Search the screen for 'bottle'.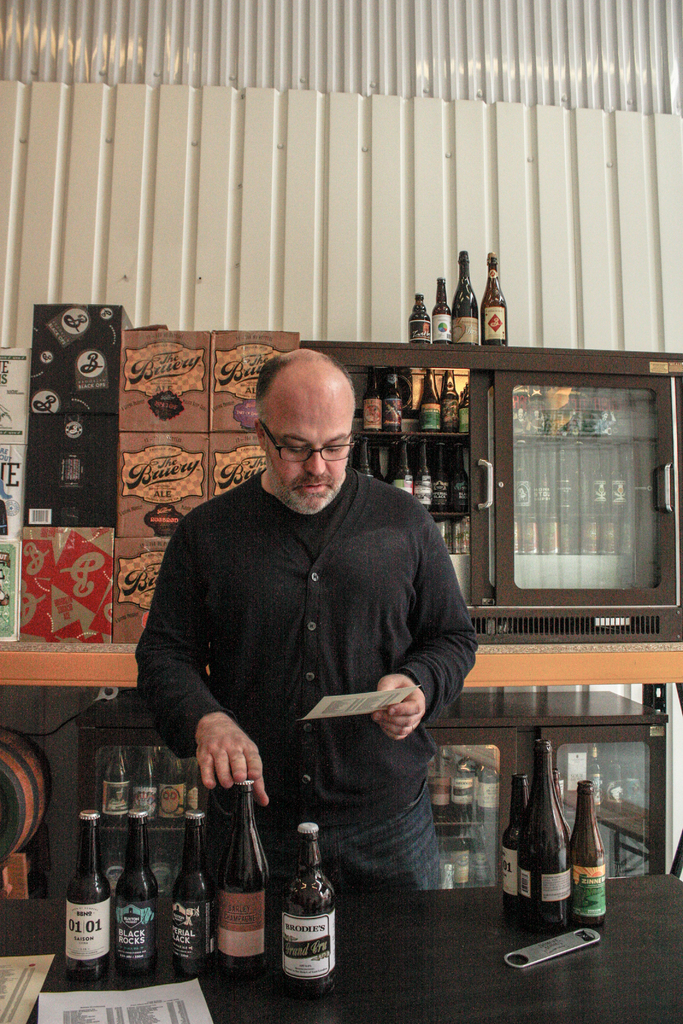
Found at (x1=218, y1=779, x2=270, y2=972).
